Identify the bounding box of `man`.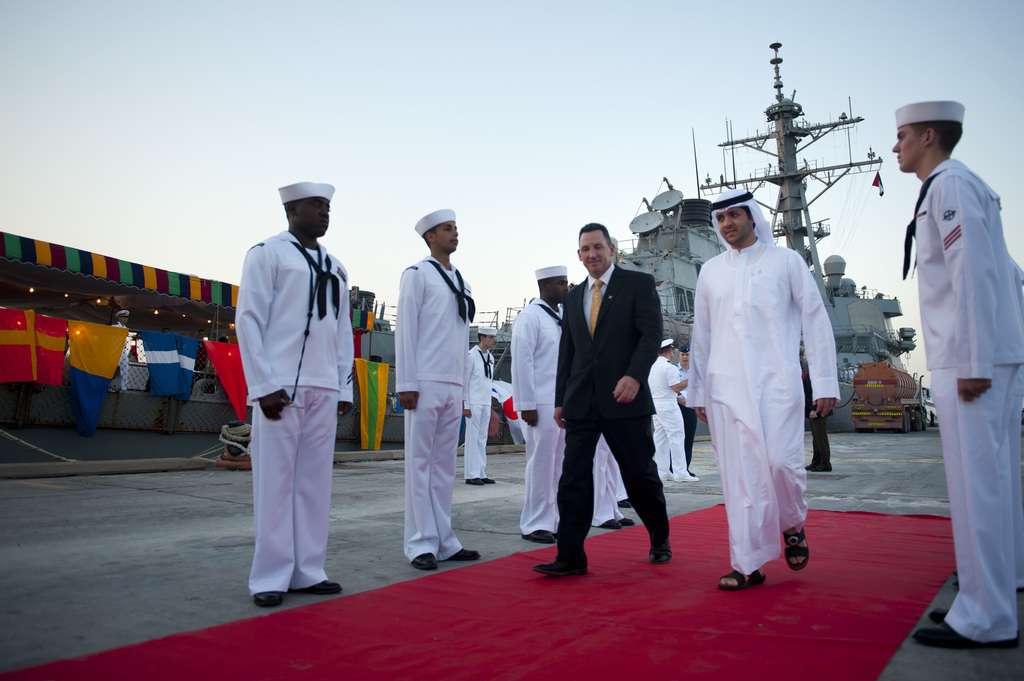
<region>529, 221, 670, 572</region>.
